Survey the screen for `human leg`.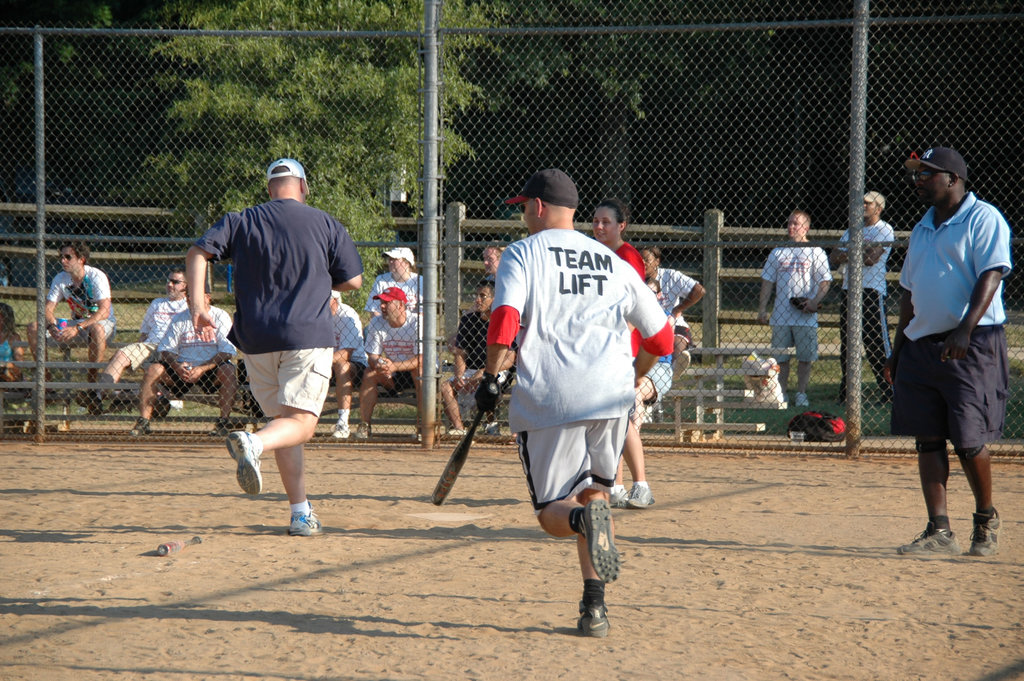
Survey found: (134, 361, 172, 435).
